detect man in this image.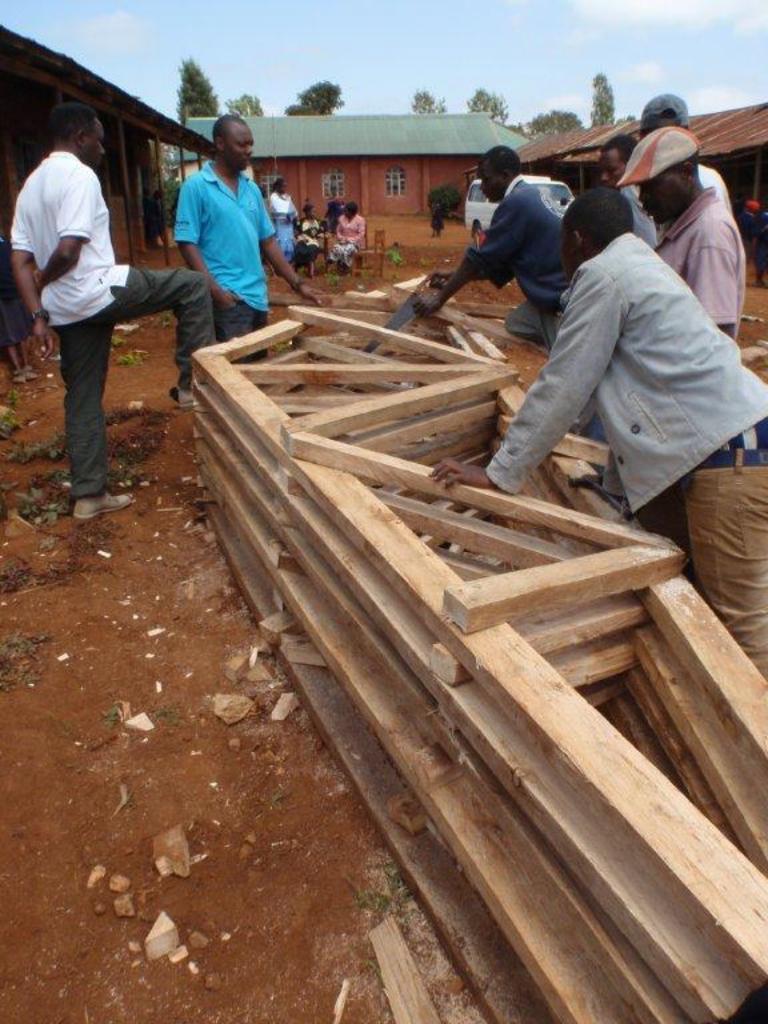
Detection: 619, 93, 731, 245.
